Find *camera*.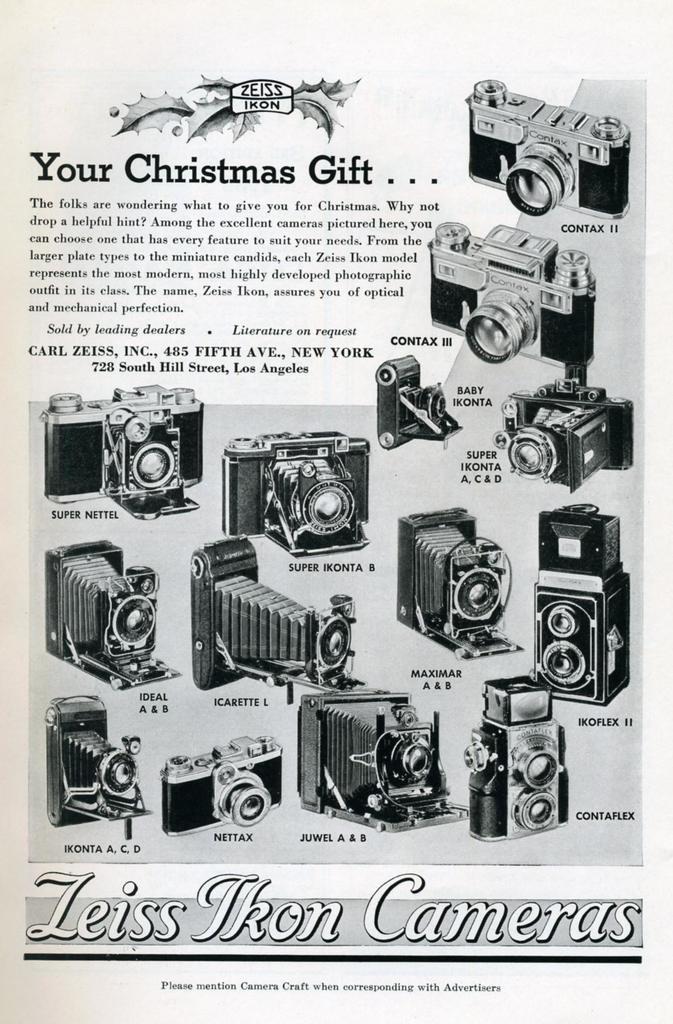
{"left": 302, "top": 689, "right": 470, "bottom": 832}.
